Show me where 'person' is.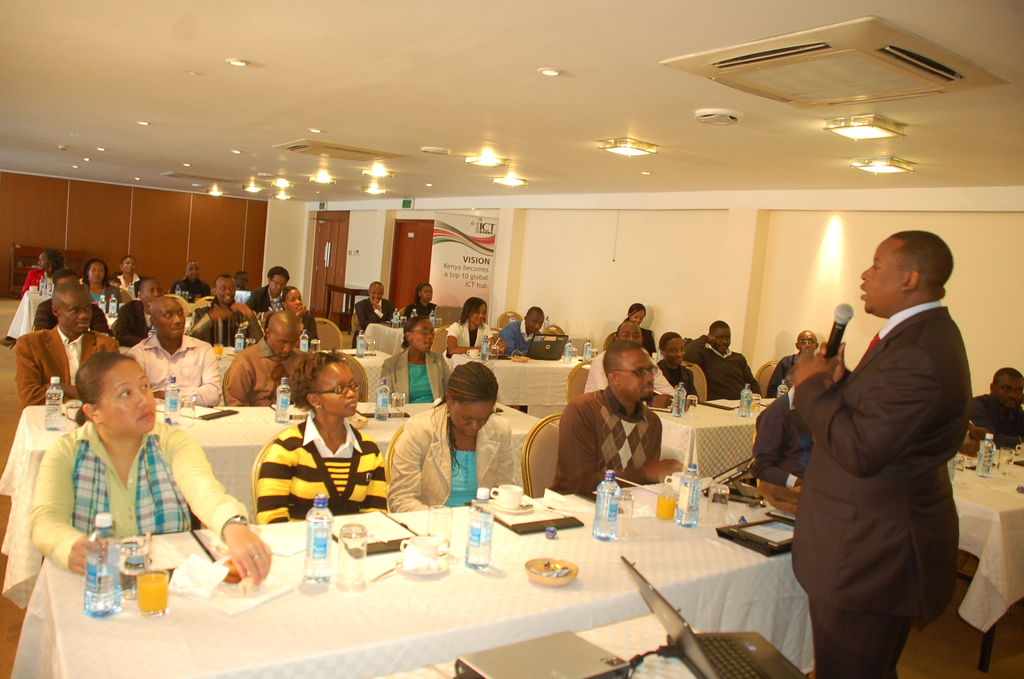
'person' is at detection(252, 346, 394, 525).
